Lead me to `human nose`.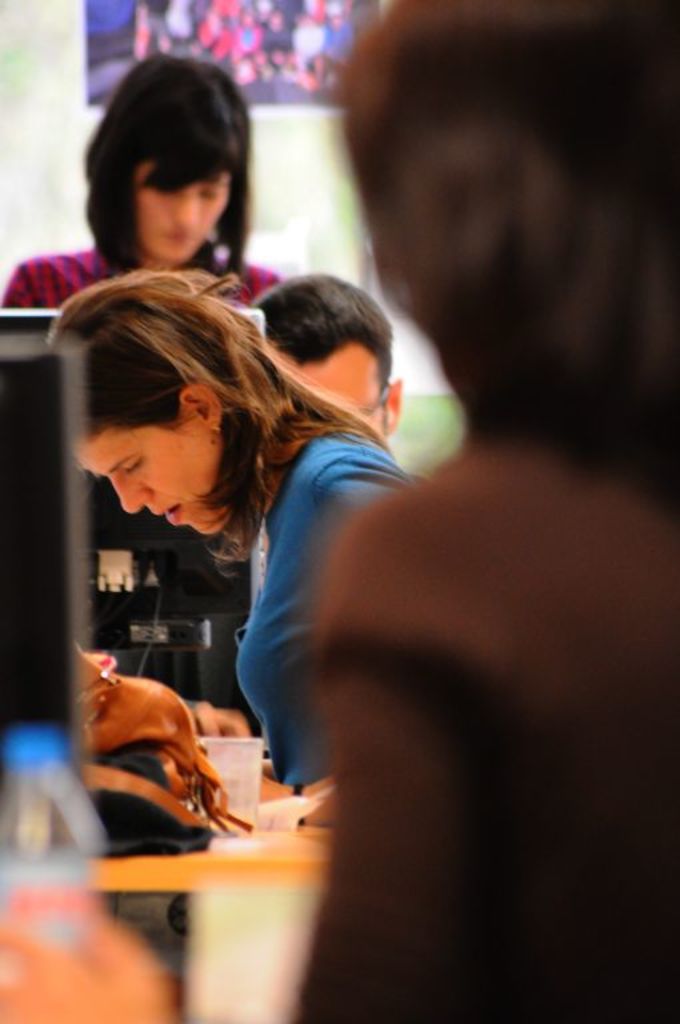
Lead to BBox(108, 475, 155, 511).
